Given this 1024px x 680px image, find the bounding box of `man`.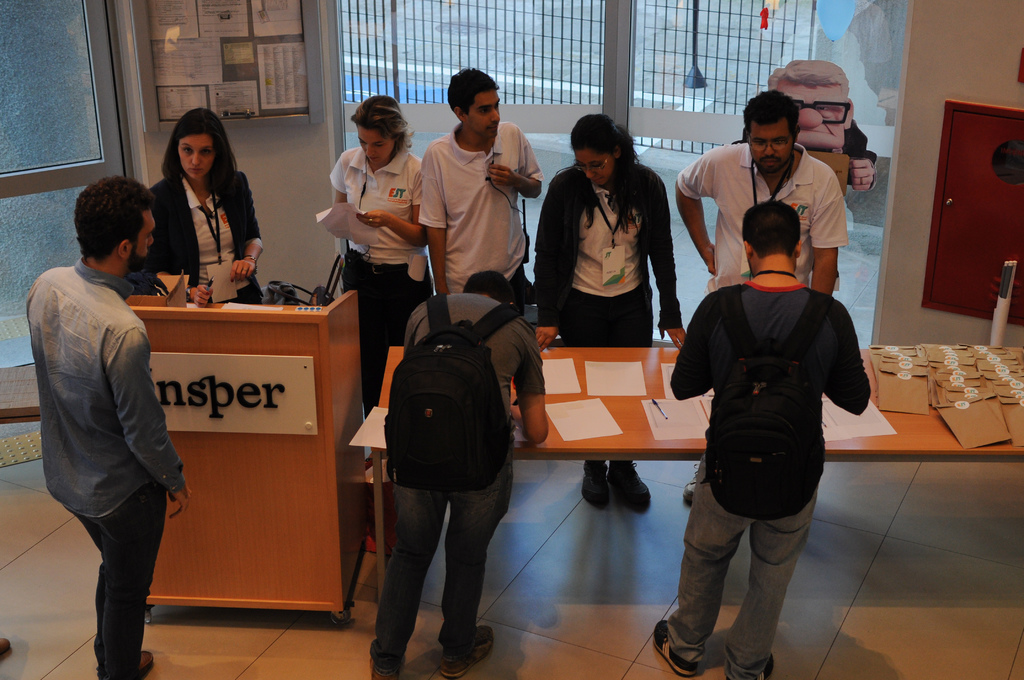
<bbox>675, 85, 848, 295</bbox>.
